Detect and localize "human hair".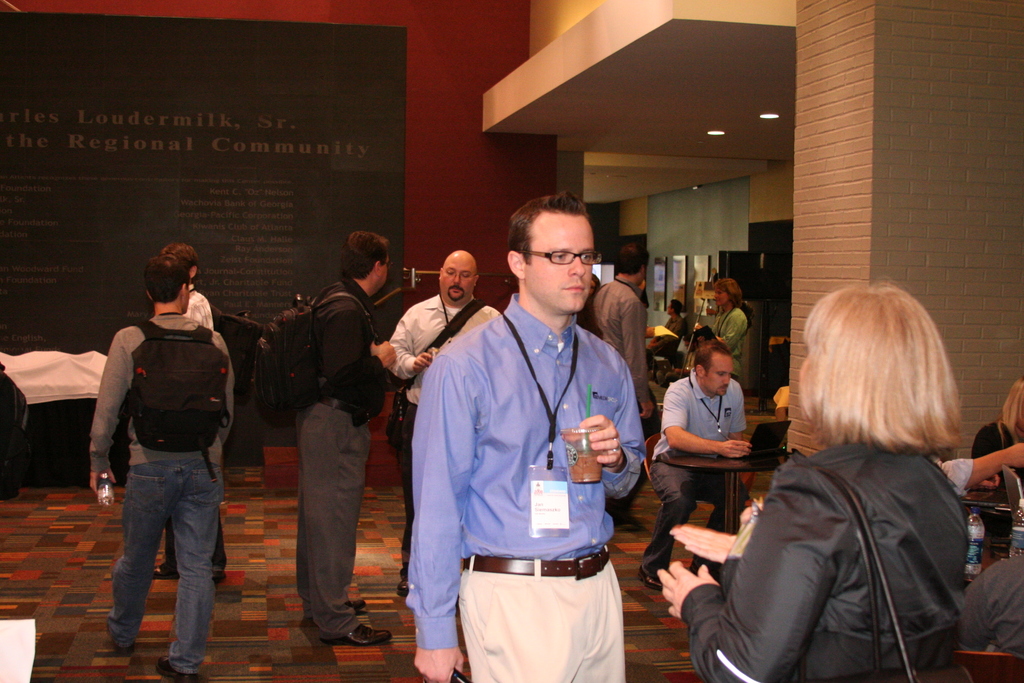
Localized at (136, 242, 200, 311).
